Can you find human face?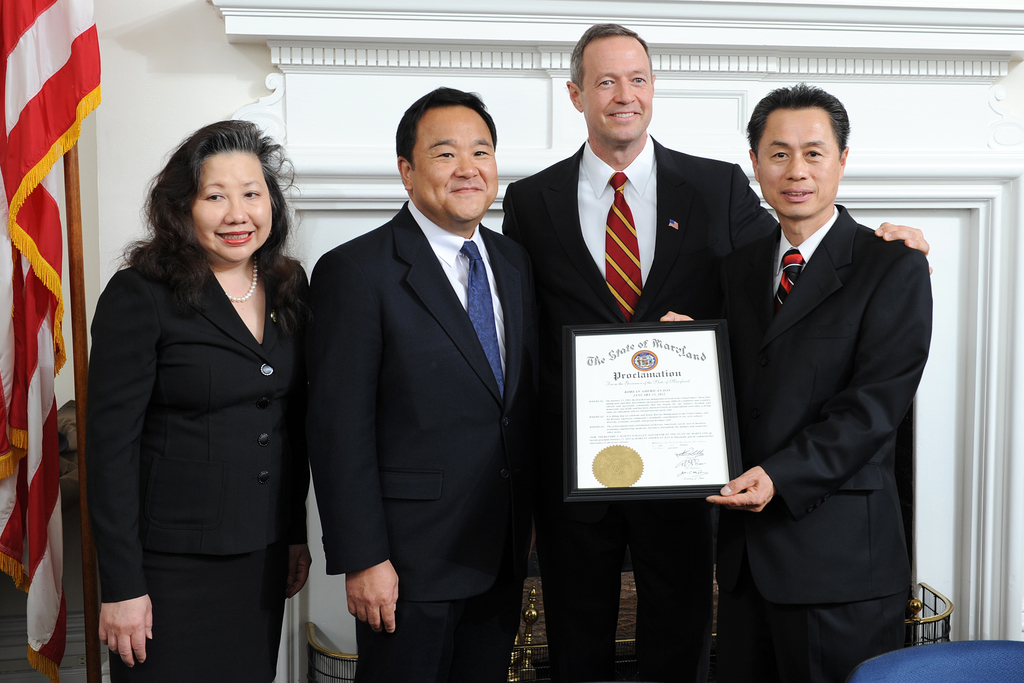
Yes, bounding box: (194, 158, 274, 265).
